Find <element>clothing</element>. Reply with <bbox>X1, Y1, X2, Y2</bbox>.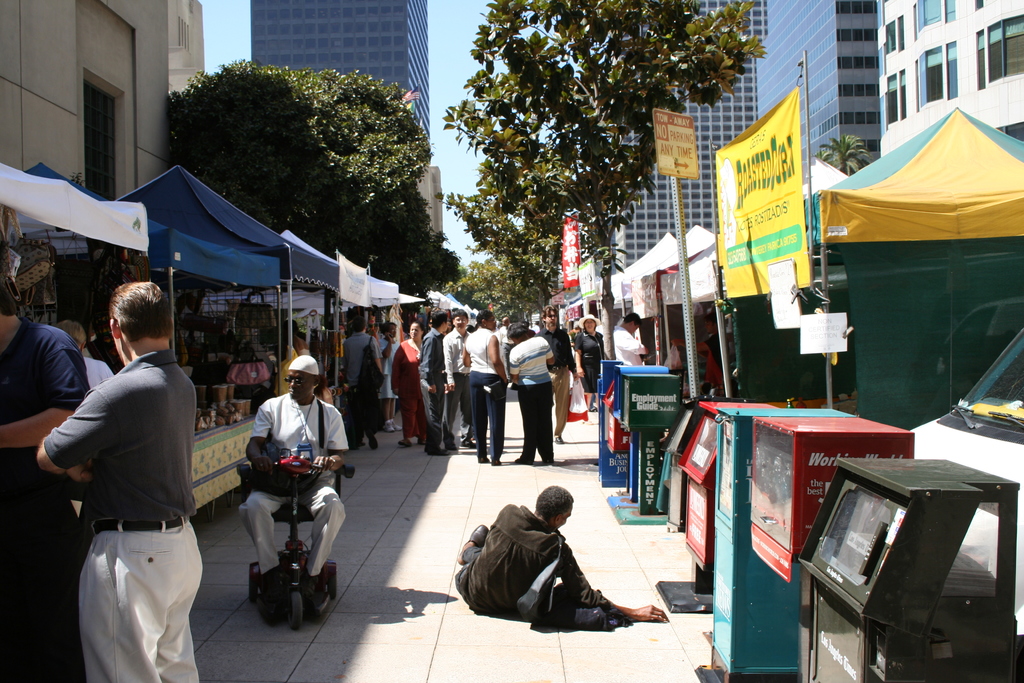
<bbox>612, 323, 648, 373</bbox>.
